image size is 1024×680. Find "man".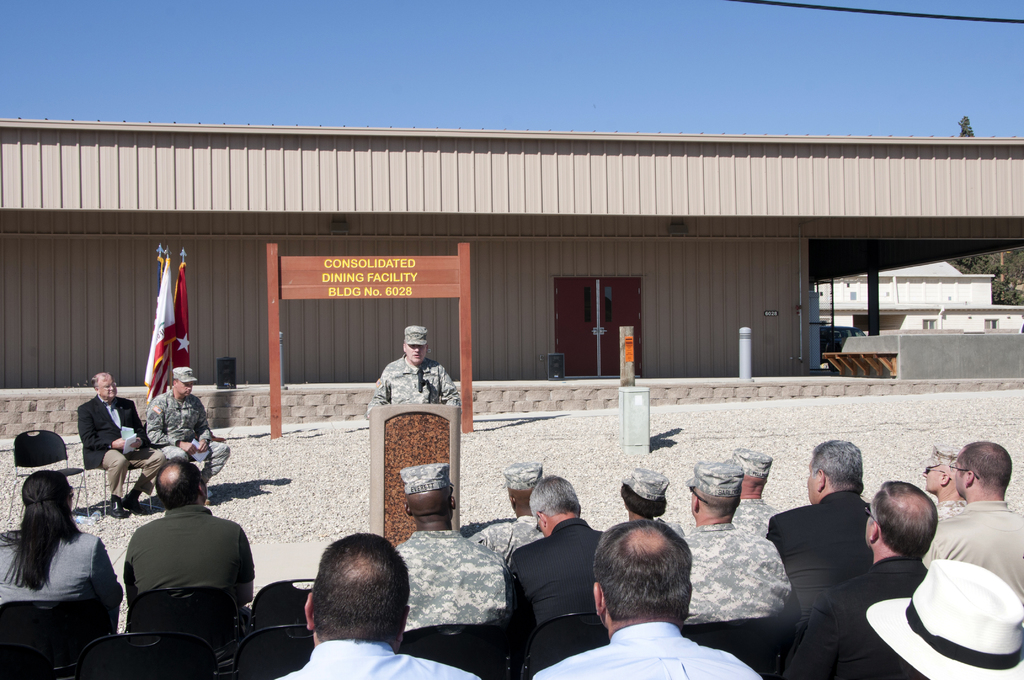
locate(731, 446, 776, 535).
